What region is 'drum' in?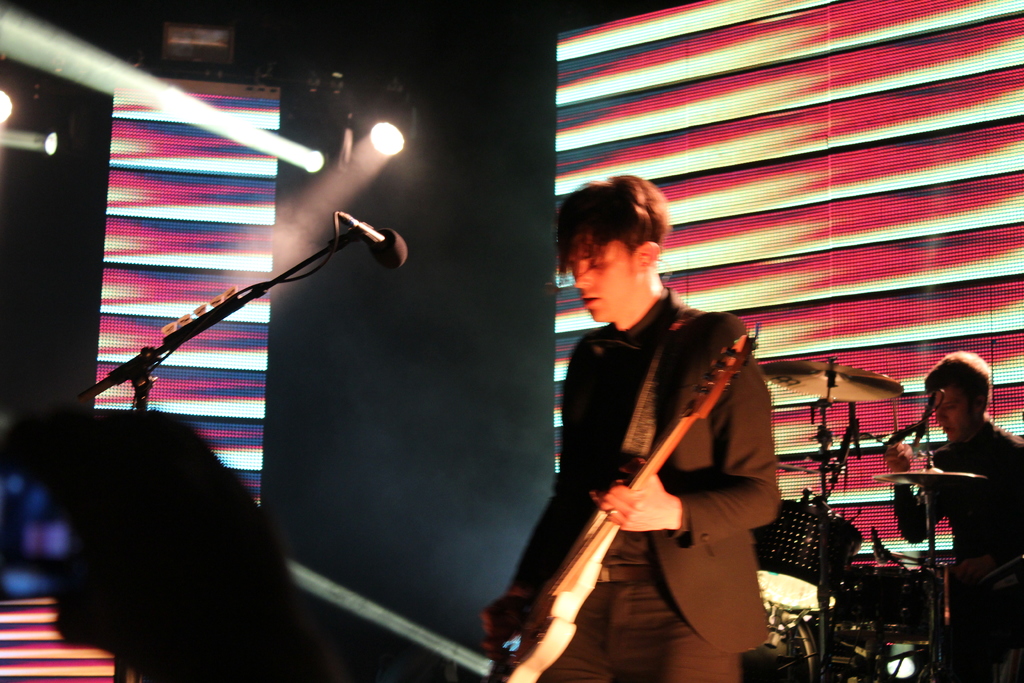
[746, 605, 810, 675].
